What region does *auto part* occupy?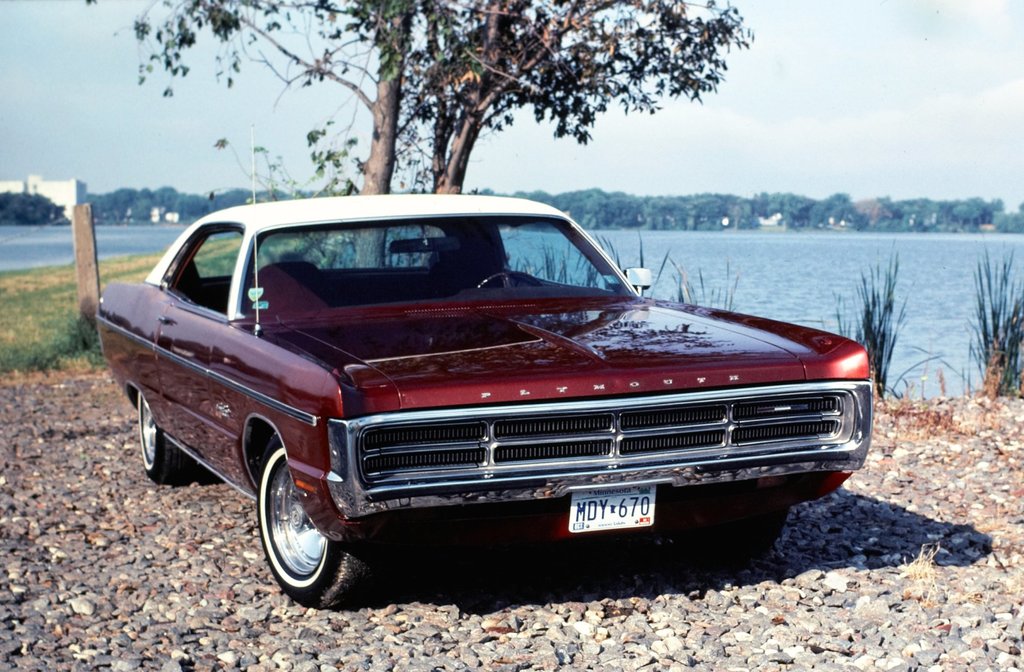
[left=93, top=126, right=875, bottom=616].
